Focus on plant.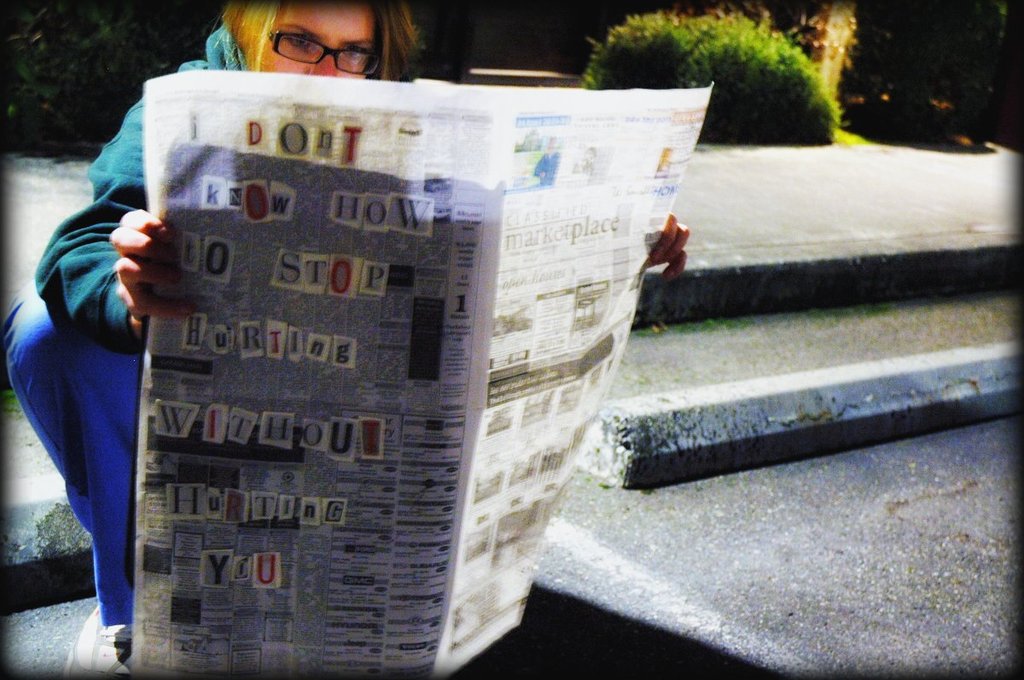
Focused at bbox(583, 0, 689, 99).
